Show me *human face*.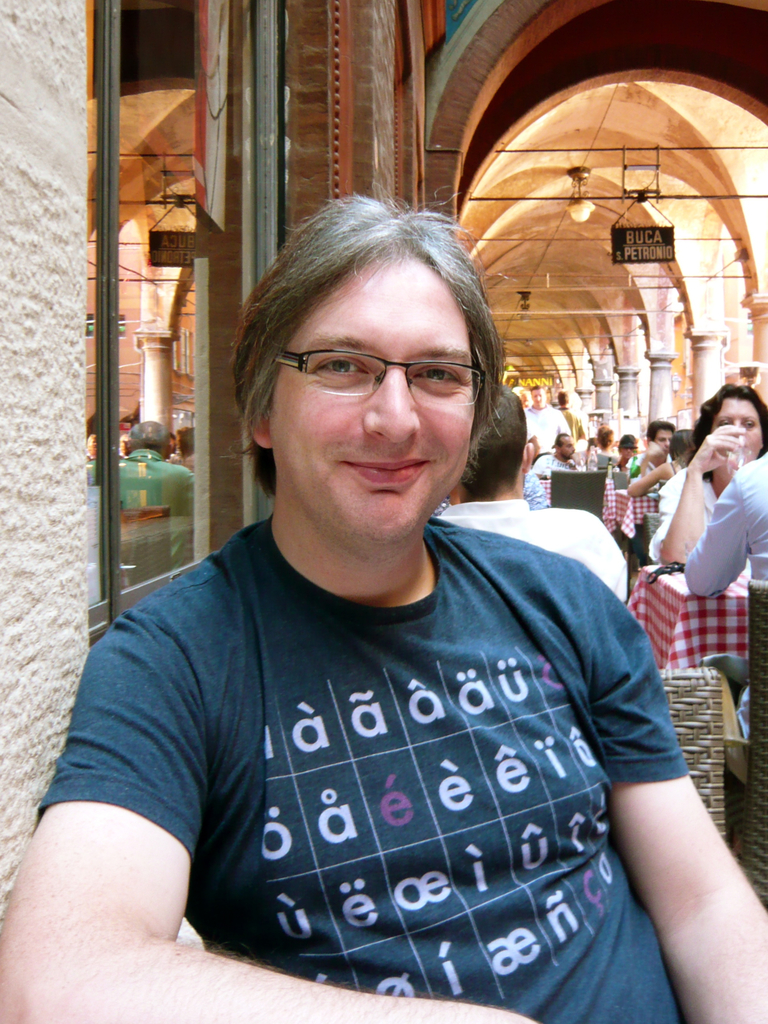
*human face* is here: [271,257,471,540].
